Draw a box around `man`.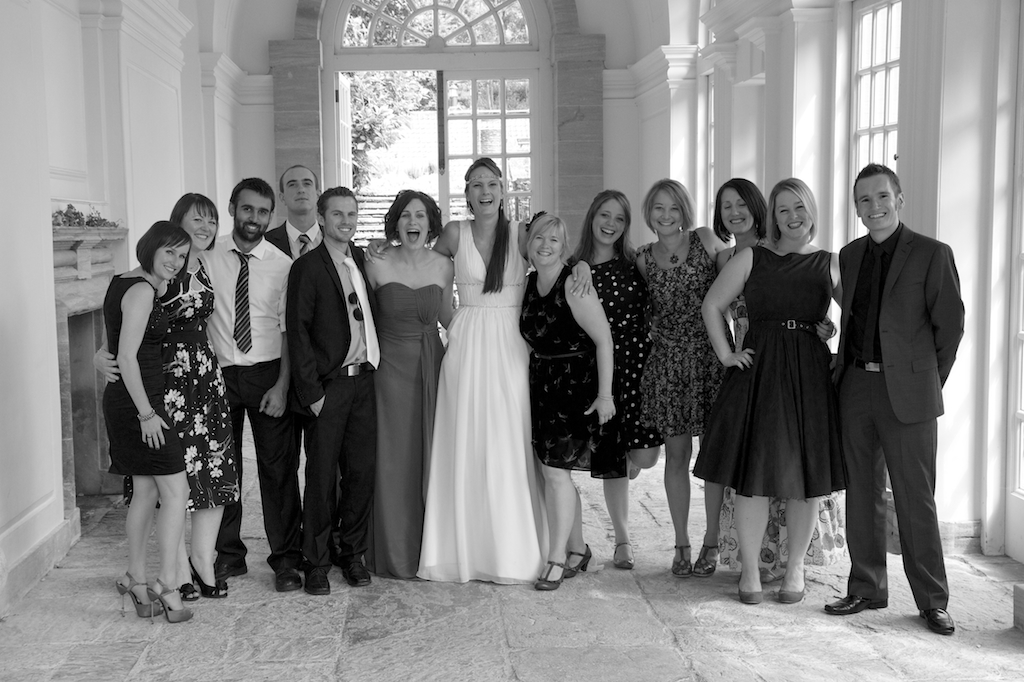
{"left": 250, "top": 171, "right": 326, "bottom": 263}.
